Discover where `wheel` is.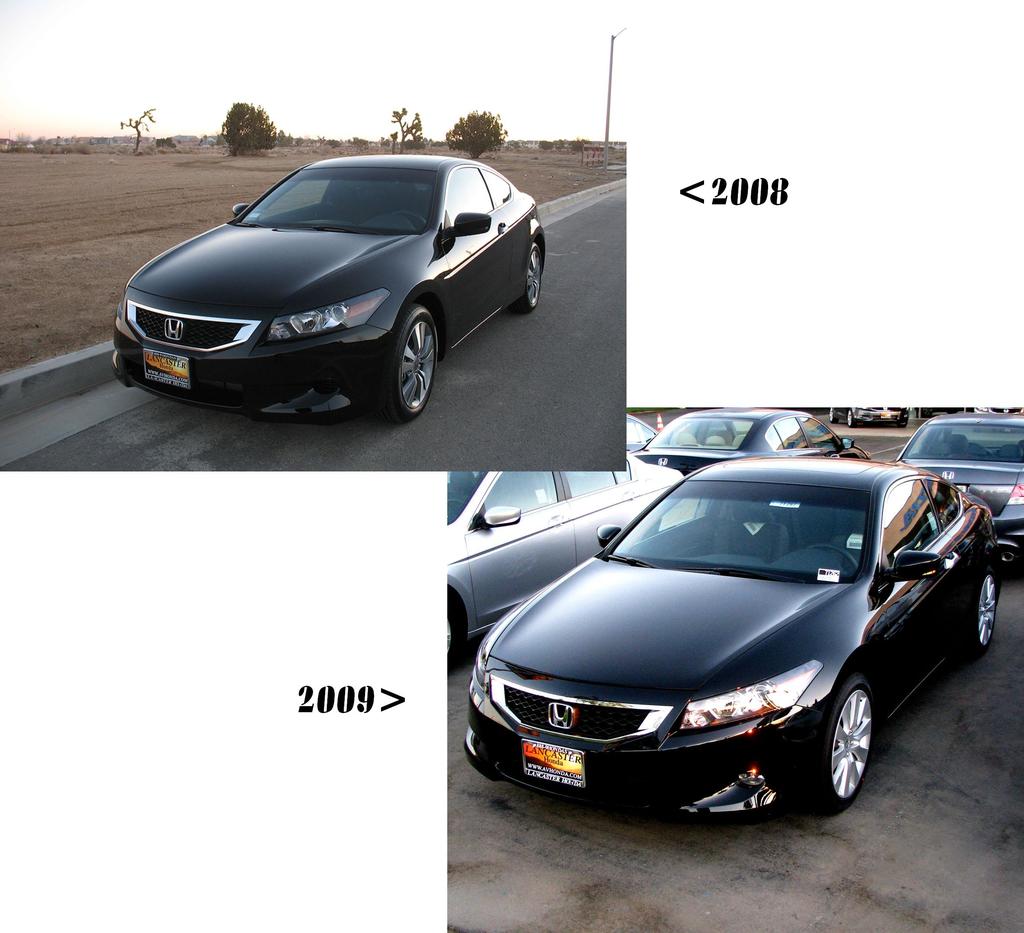
Discovered at select_region(963, 566, 998, 656).
